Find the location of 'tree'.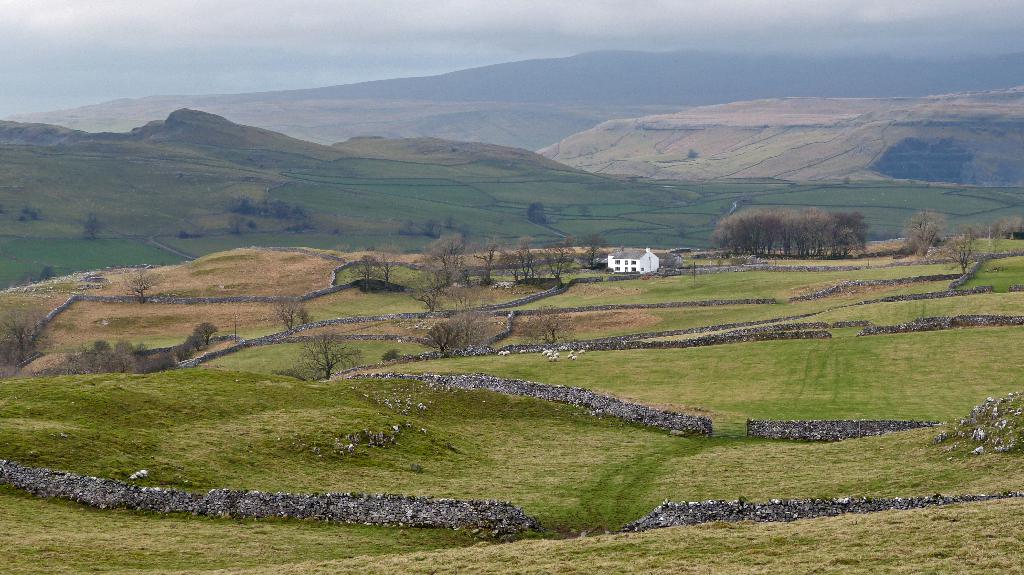
Location: [885,210,955,261].
